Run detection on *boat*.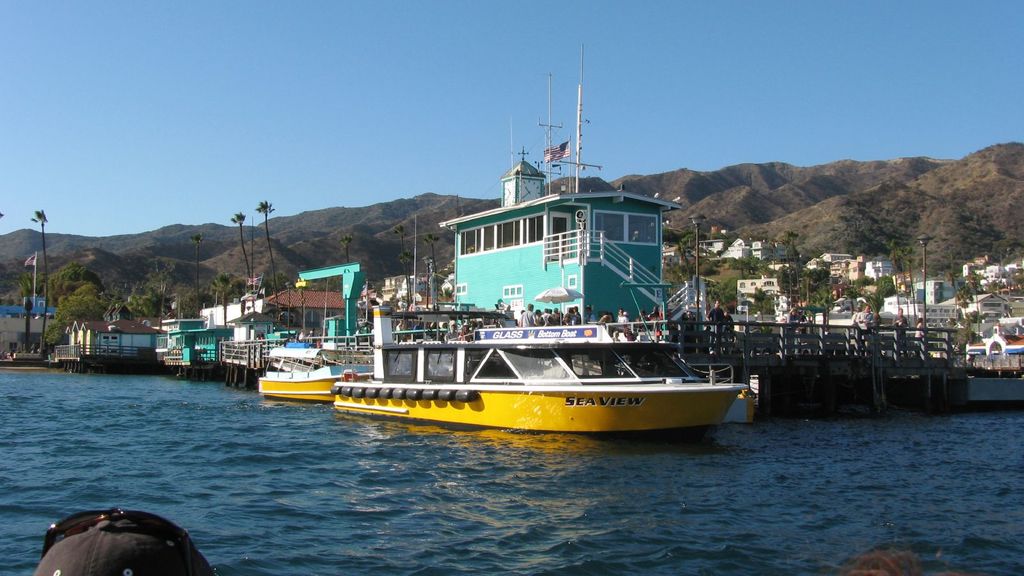
Result: bbox(320, 71, 739, 443).
